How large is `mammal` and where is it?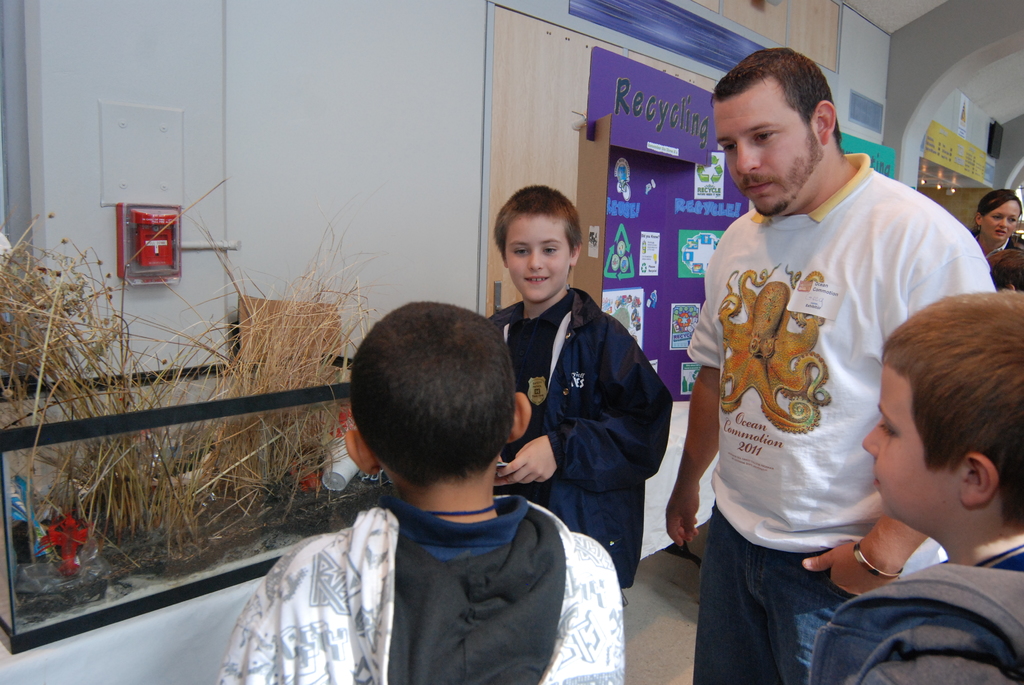
Bounding box: (975,186,1021,249).
